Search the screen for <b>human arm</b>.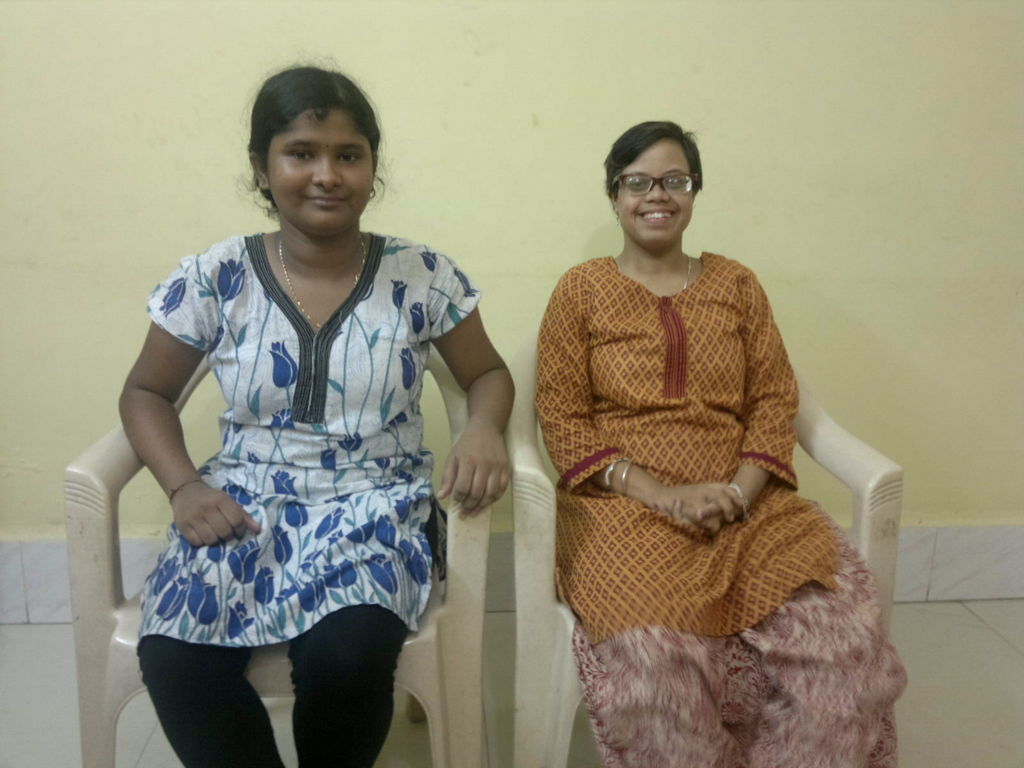
Found at (x1=538, y1=280, x2=741, y2=532).
